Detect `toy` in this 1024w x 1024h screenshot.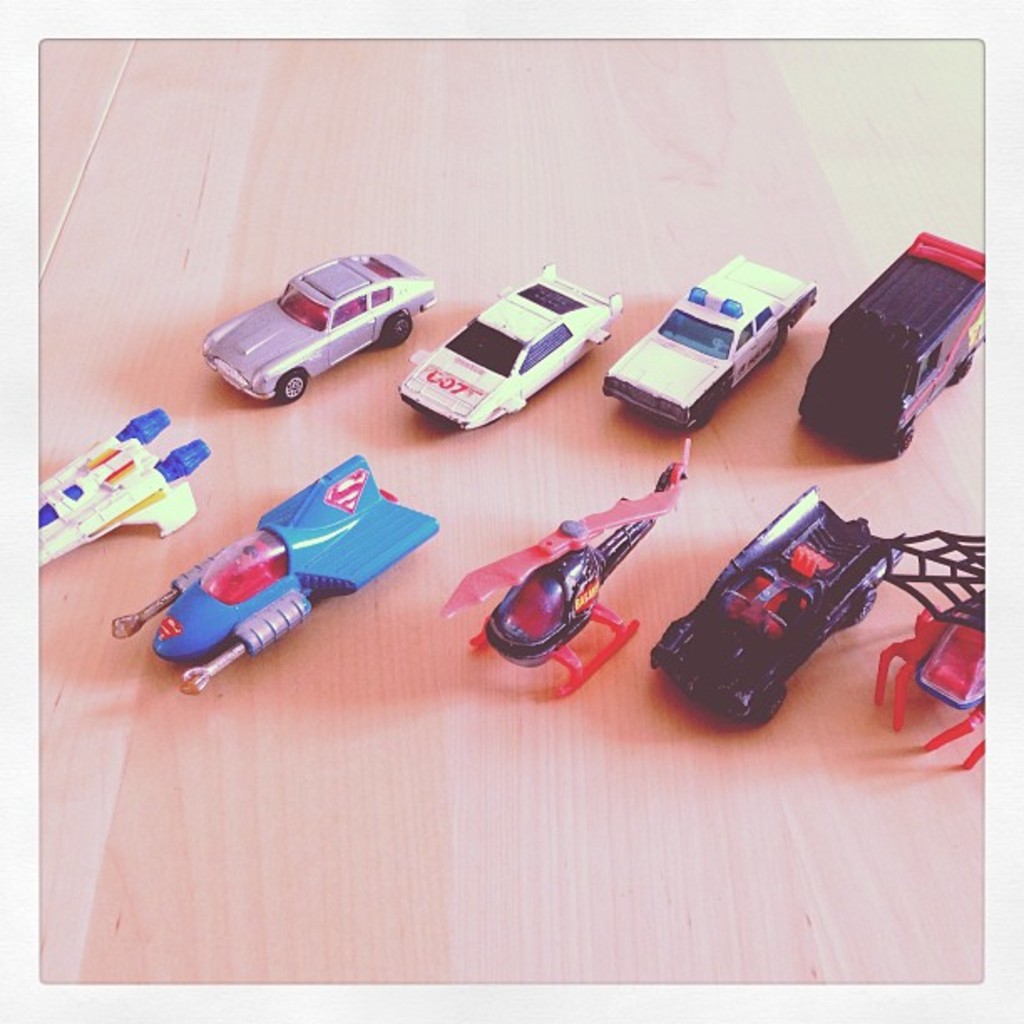
Detection: BBox(395, 264, 626, 435).
